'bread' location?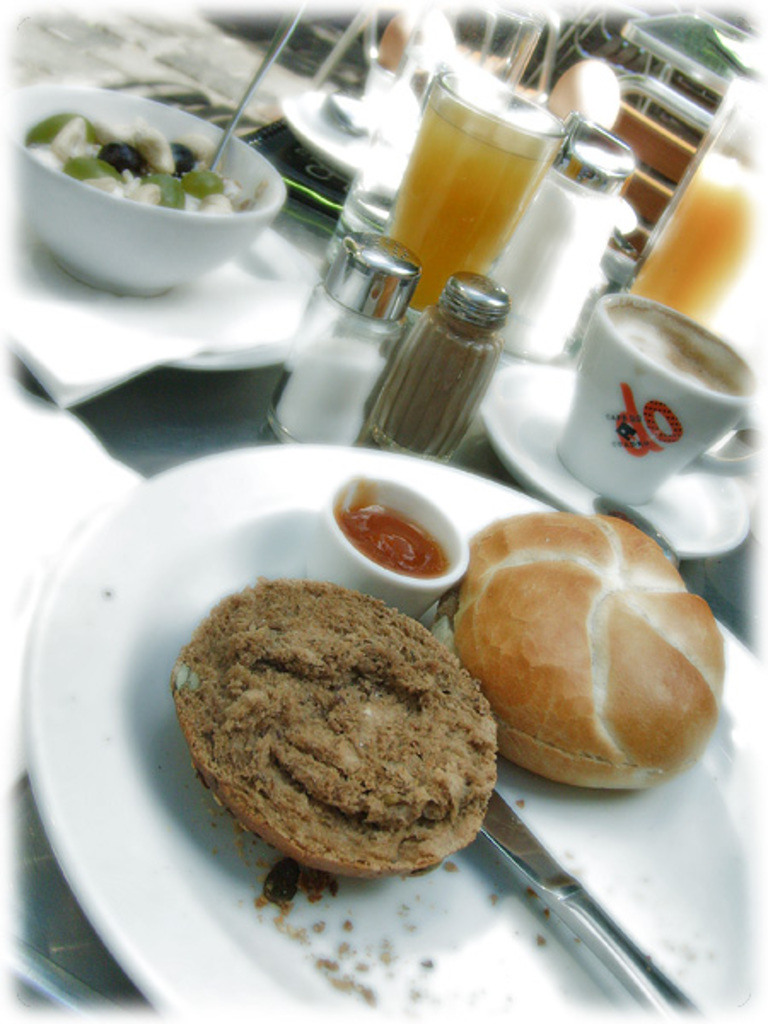
bbox=[171, 584, 500, 865]
